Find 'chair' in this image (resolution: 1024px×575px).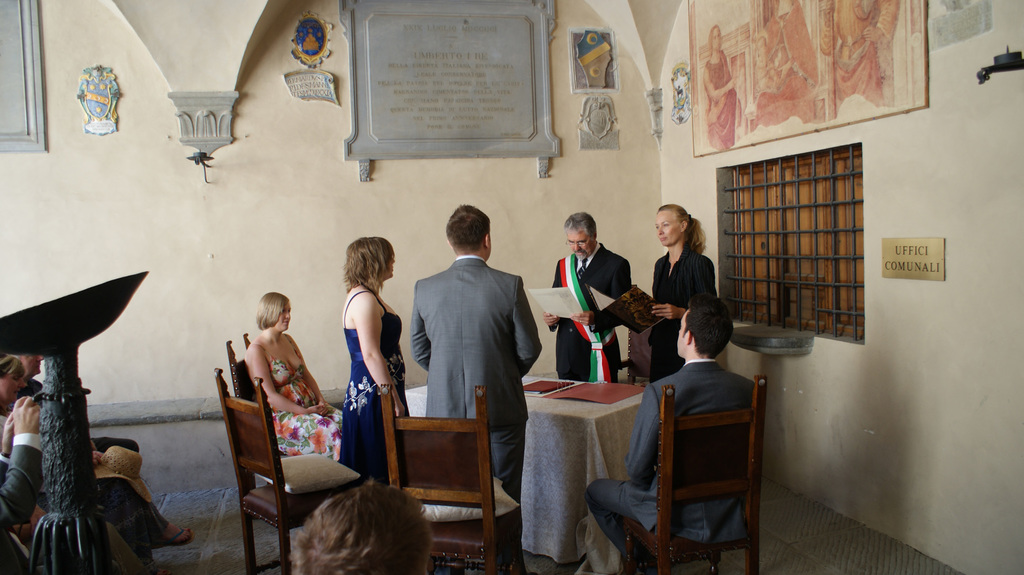
615,370,776,571.
